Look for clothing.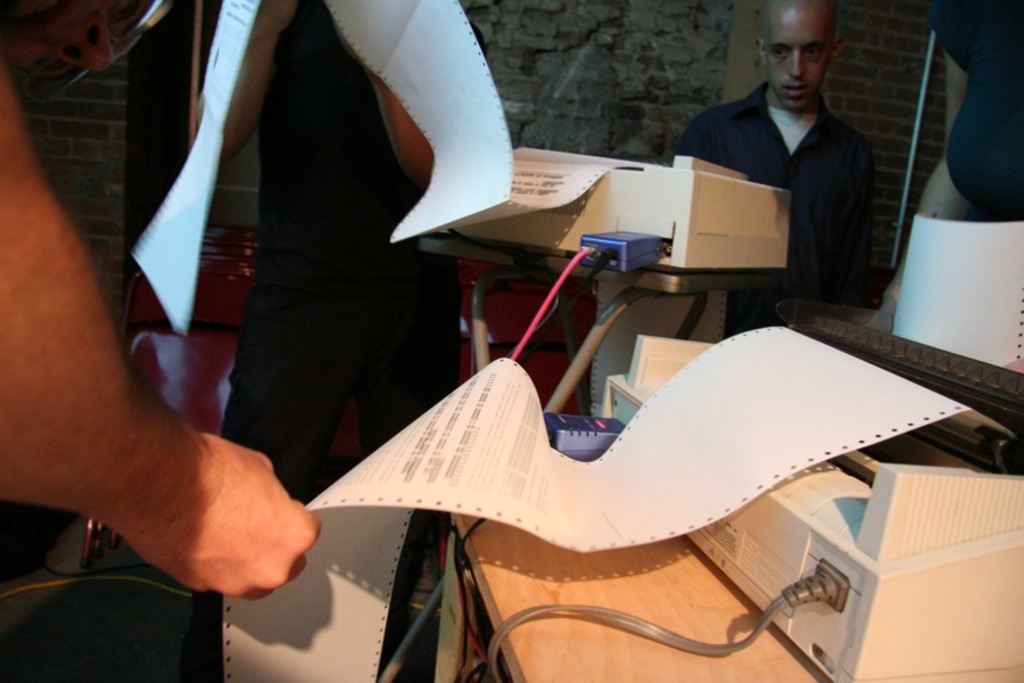
Found: rect(931, 3, 1023, 213).
